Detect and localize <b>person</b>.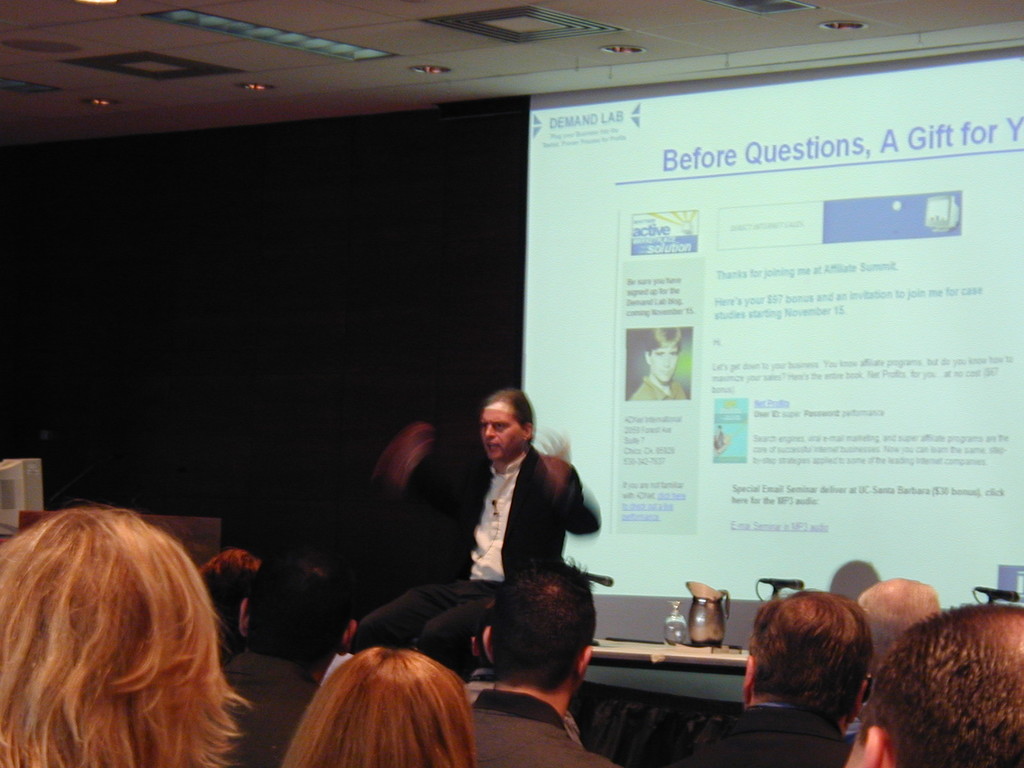
Localized at locate(437, 388, 601, 705).
